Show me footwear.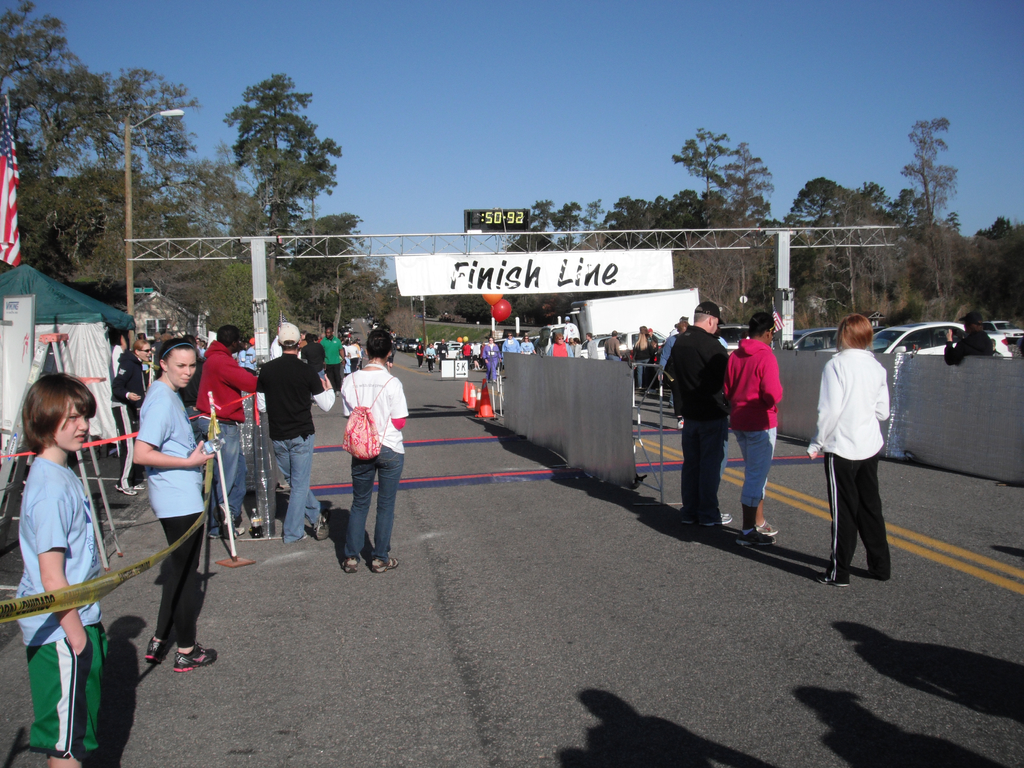
footwear is here: left=738, top=530, right=779, bottom=543.
